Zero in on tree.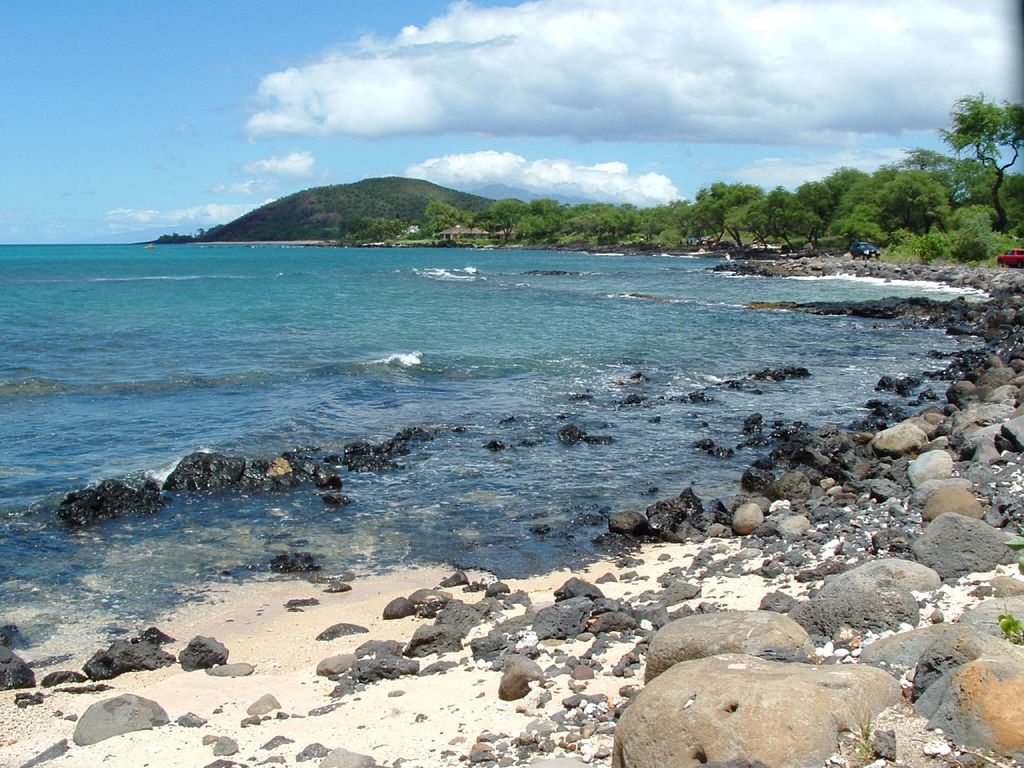
Zeroed in: left=926, top=61, right=1023, bottom=242.
